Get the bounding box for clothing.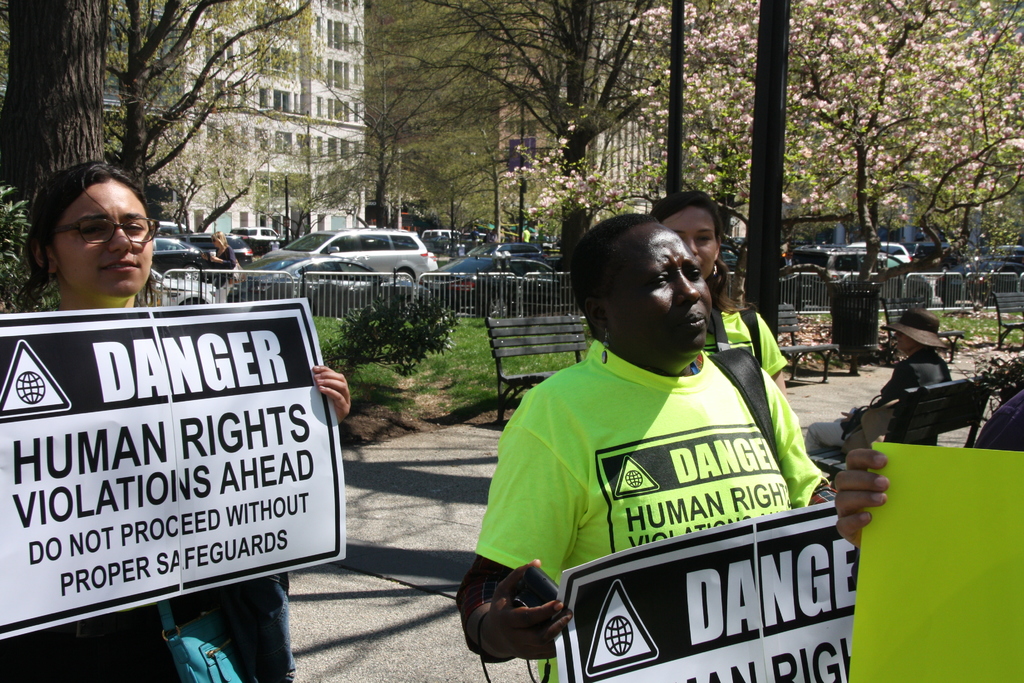
<bbox>884, 350, 958, 444</bbox>.
